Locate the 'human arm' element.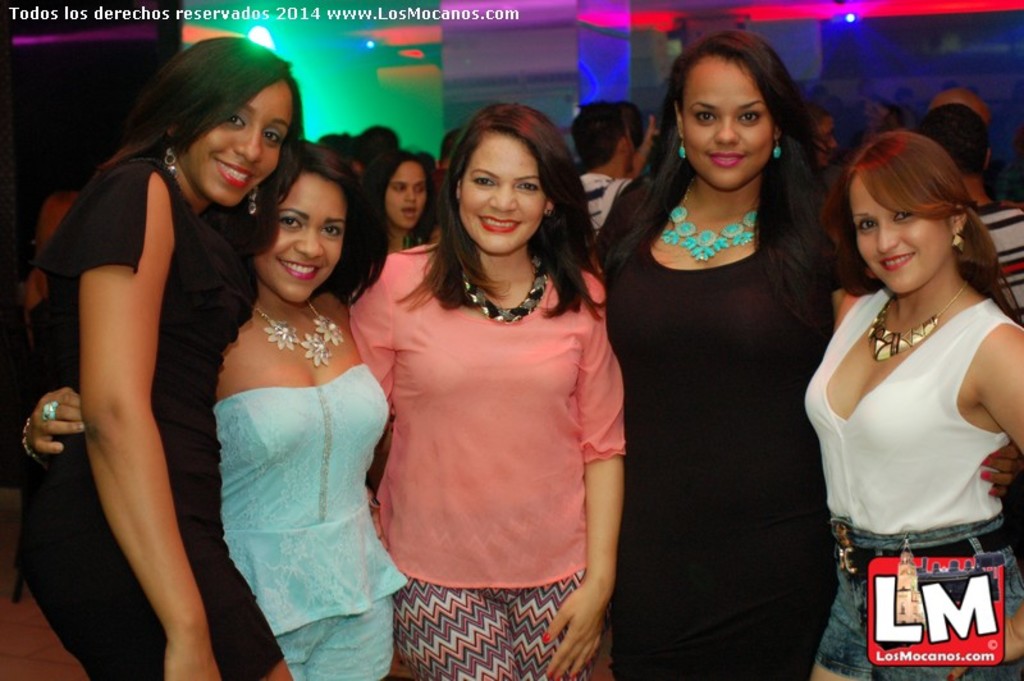
Element bbox: region(69, 200, 189, 630).
